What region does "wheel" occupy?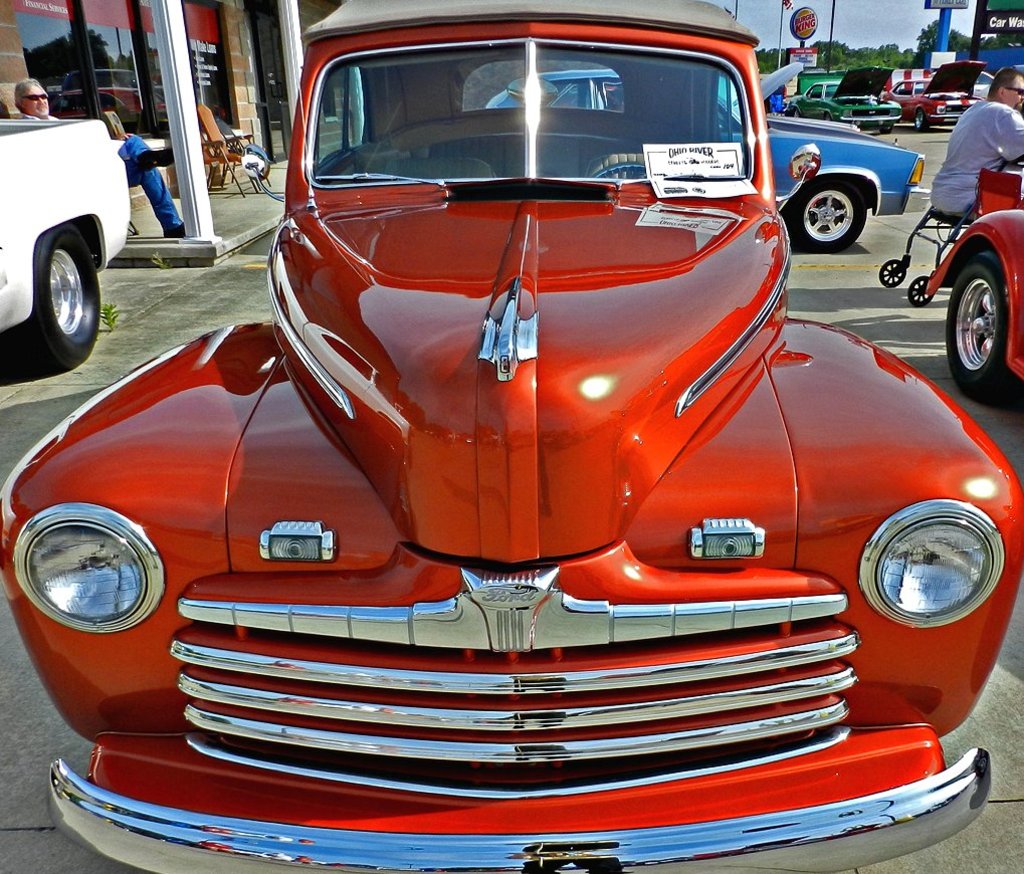
select_region(944, 257, 1023, 413).
